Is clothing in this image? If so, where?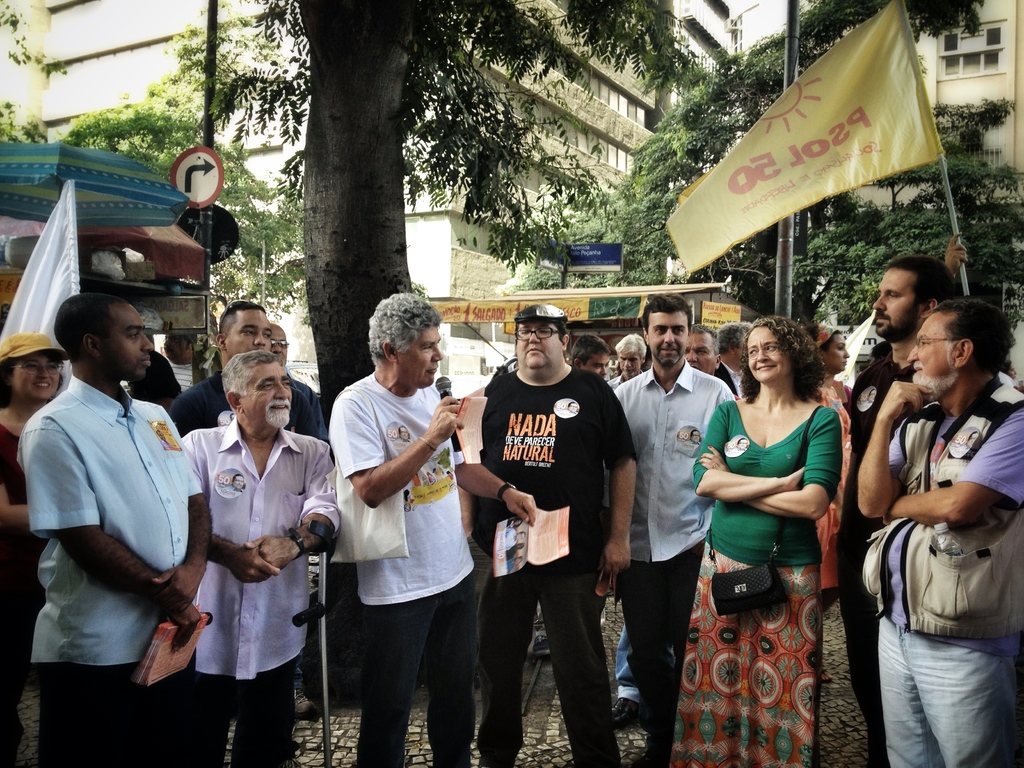
Yes, at x1=714 y1=356 x2=746 y2=399.
